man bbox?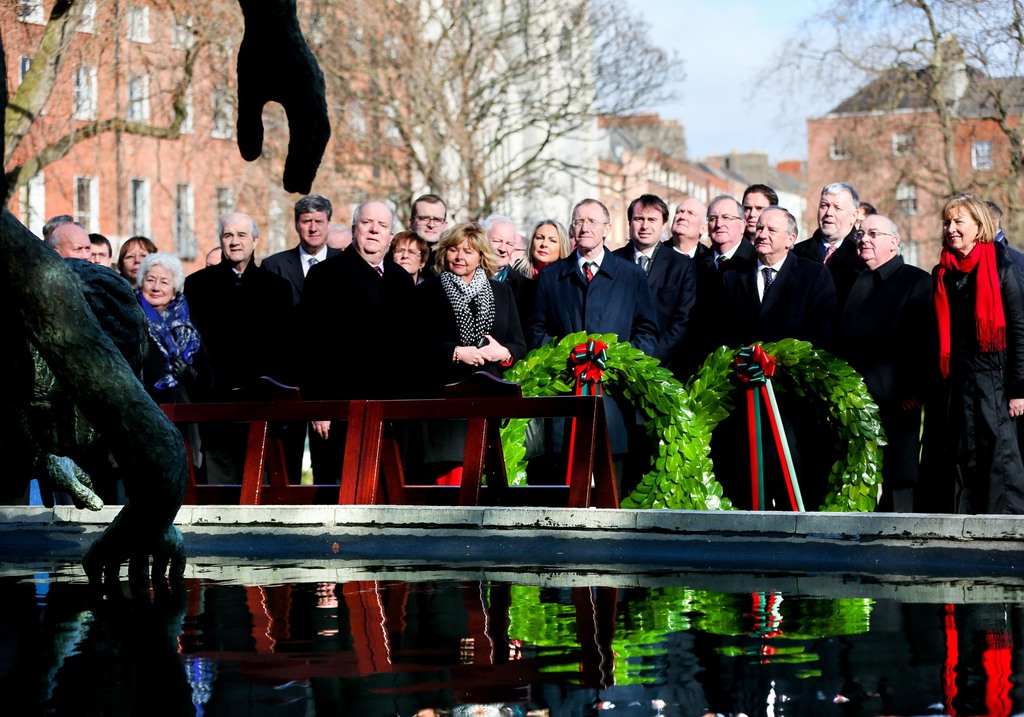
detection(598, 198, 701, 398)
